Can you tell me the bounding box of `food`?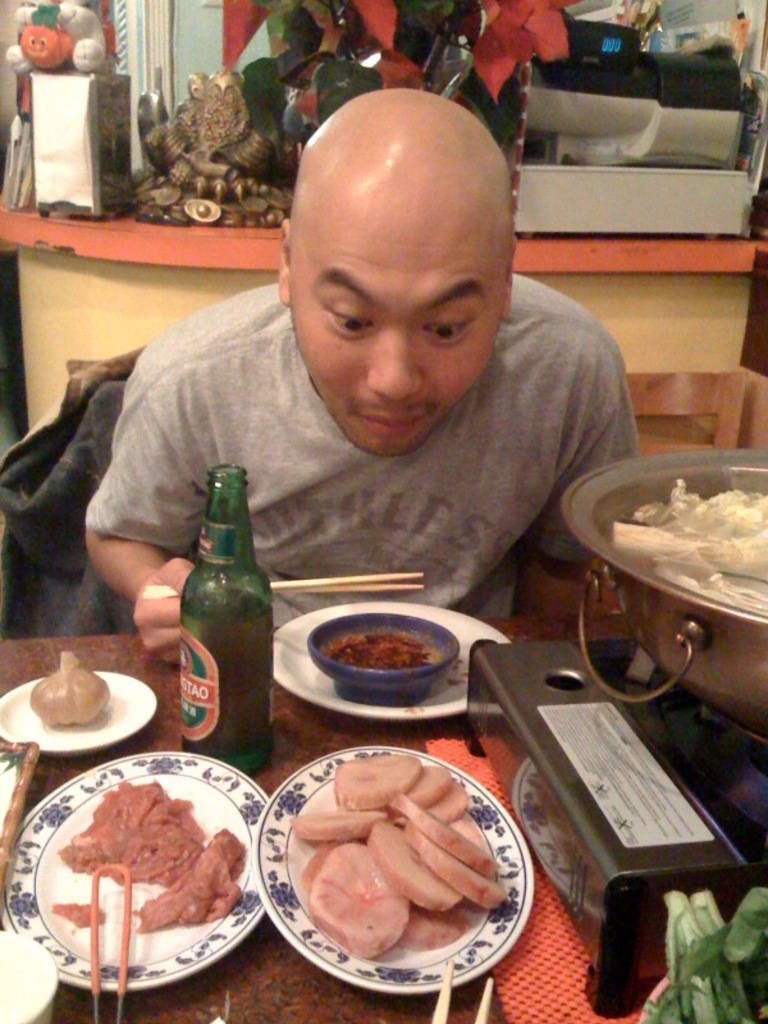
x1=133, y1=826, x2=250, y2=933.
